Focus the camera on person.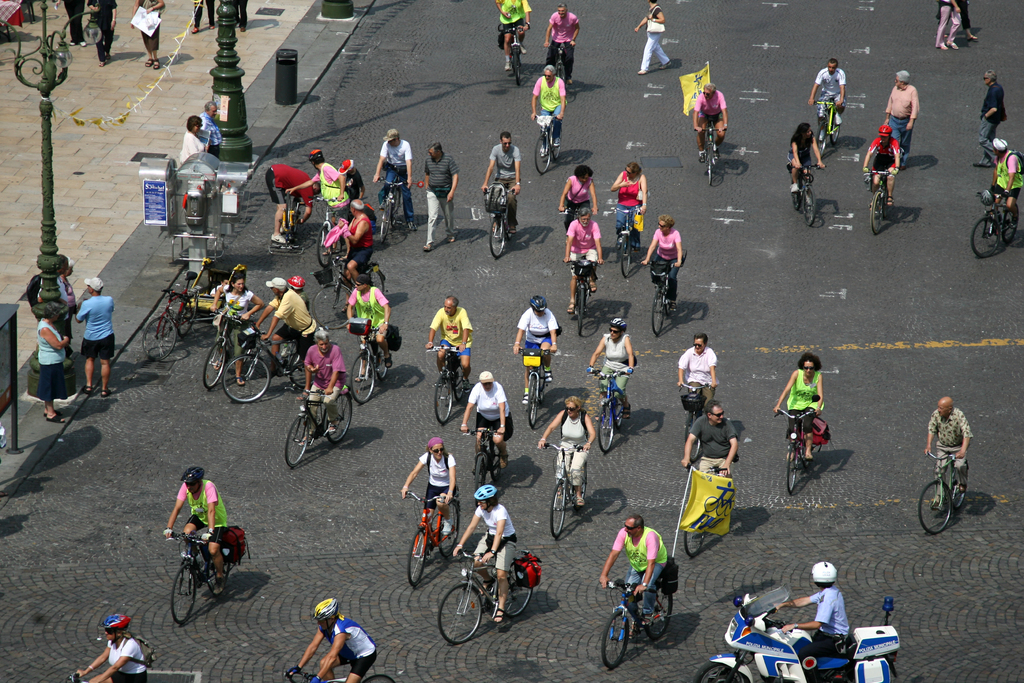
Focus region: (x1=367, y1=128, x2=414, y2=229).
